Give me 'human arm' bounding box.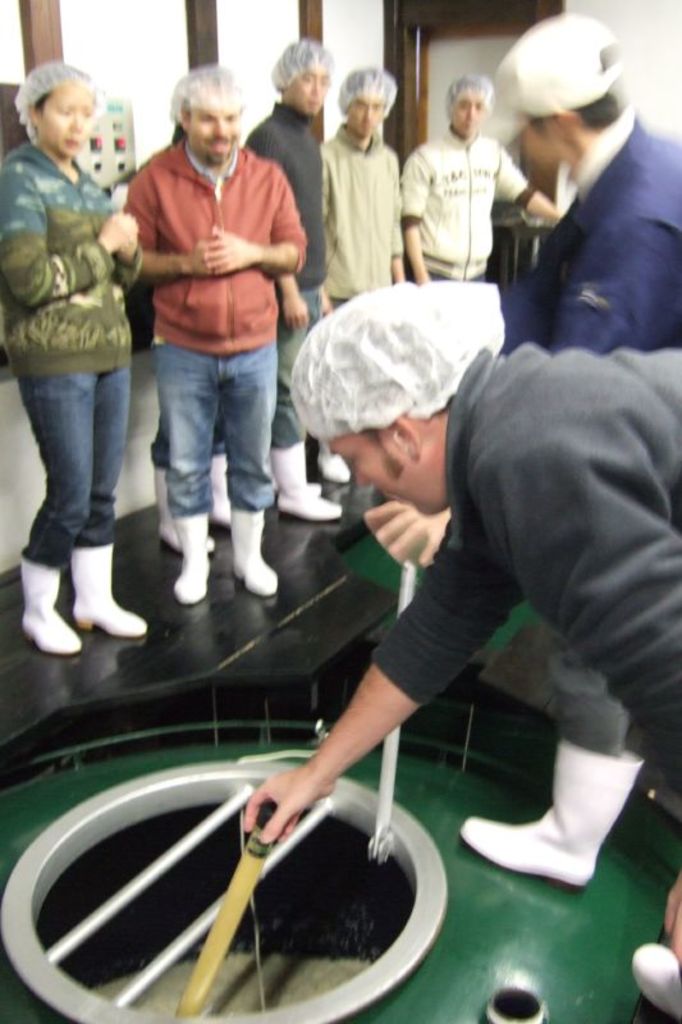
389 155 409 283.
